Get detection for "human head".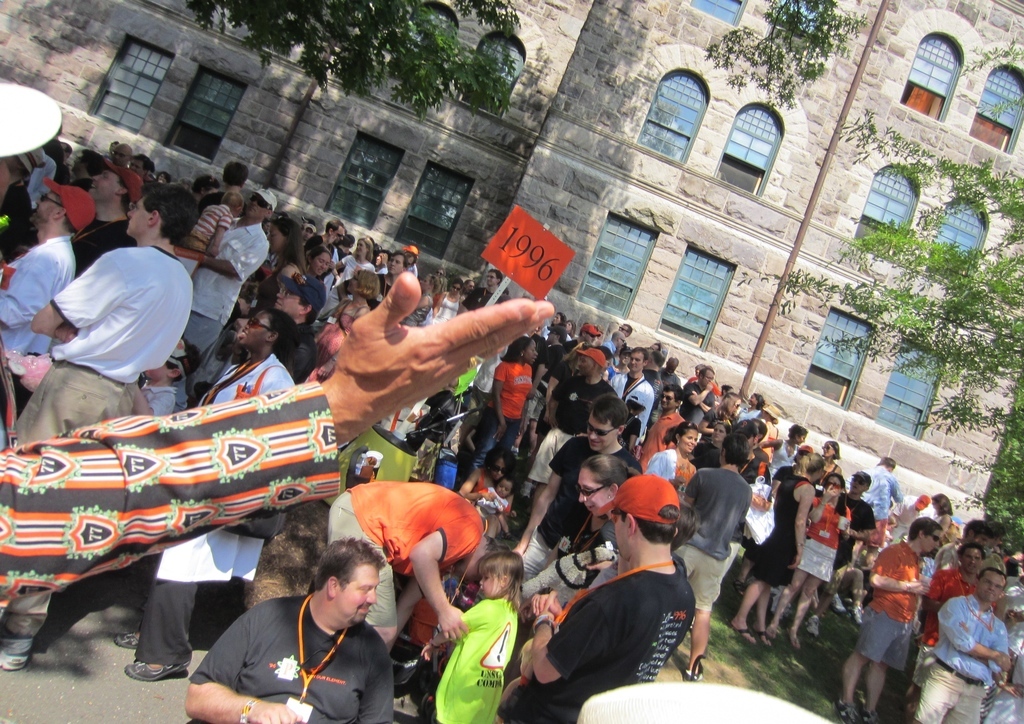
Detection: l=307, t=246, r=332, b=275.
